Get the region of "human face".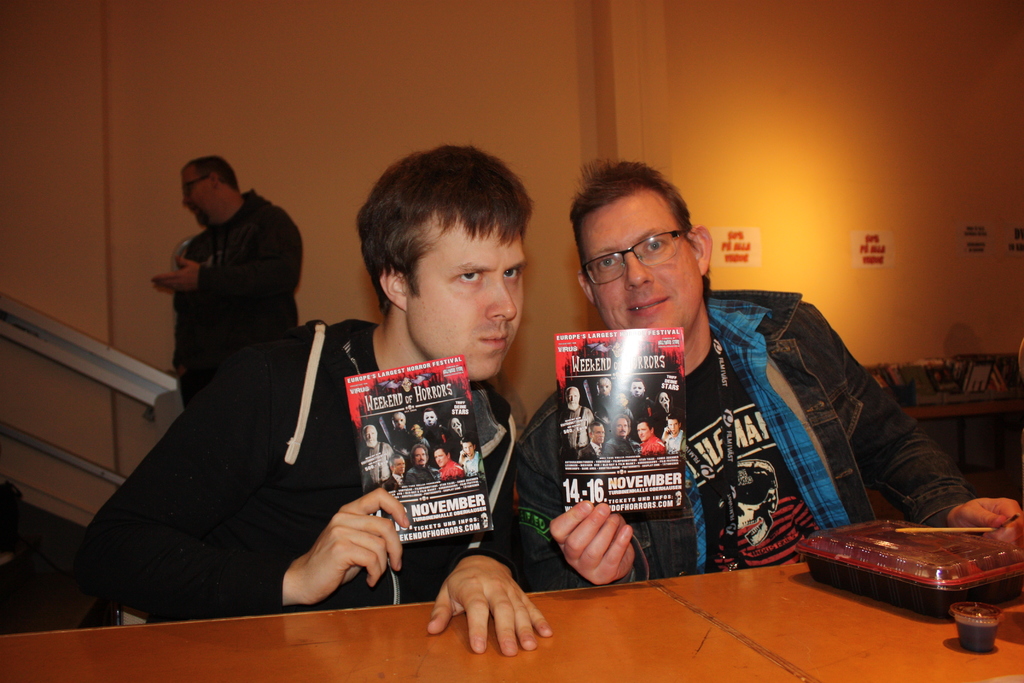
crop(582, 186, 703, 336).
